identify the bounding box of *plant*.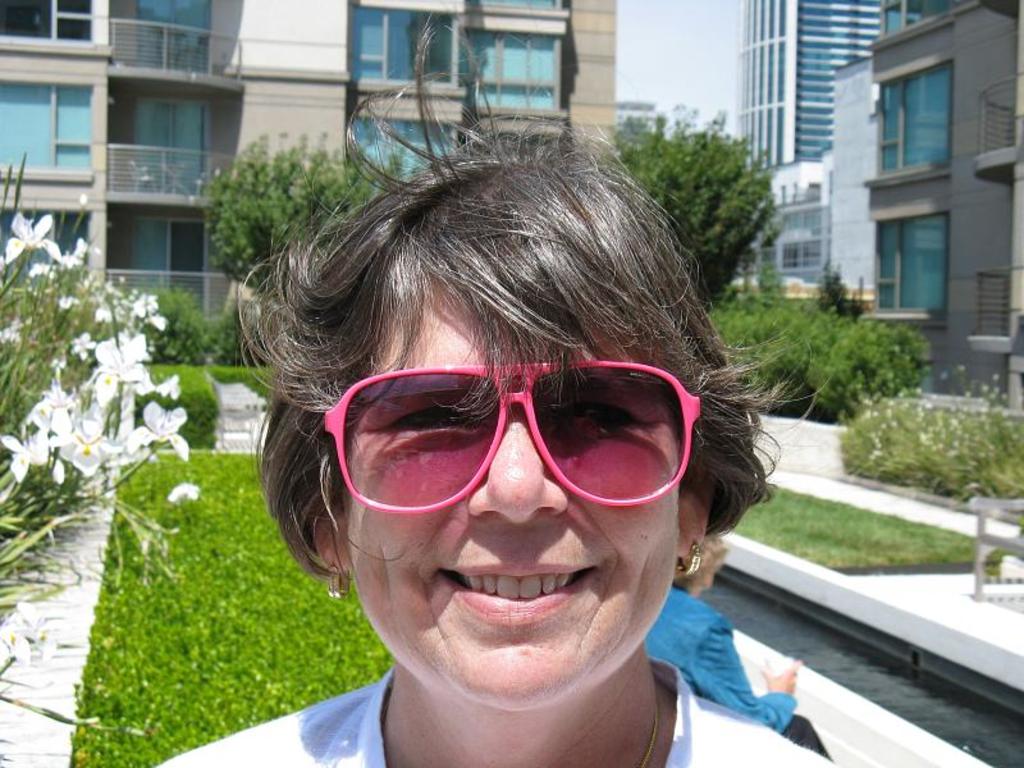
pyautogui.locateOnScreen(67, 447, 393, 767).
